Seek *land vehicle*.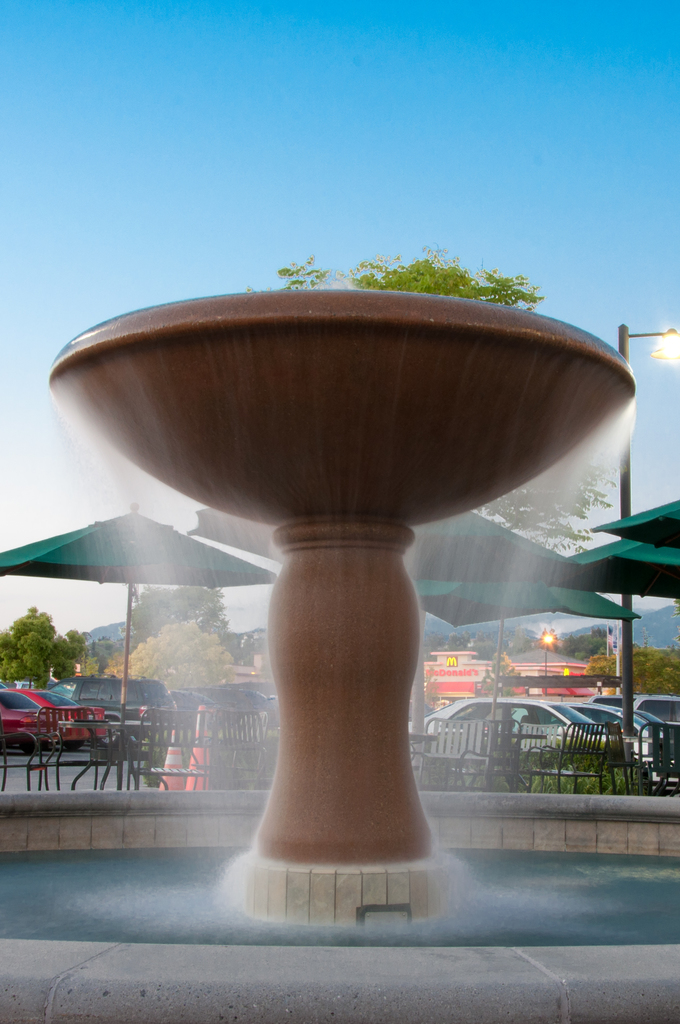
detection(22, 688, 101, 753).
